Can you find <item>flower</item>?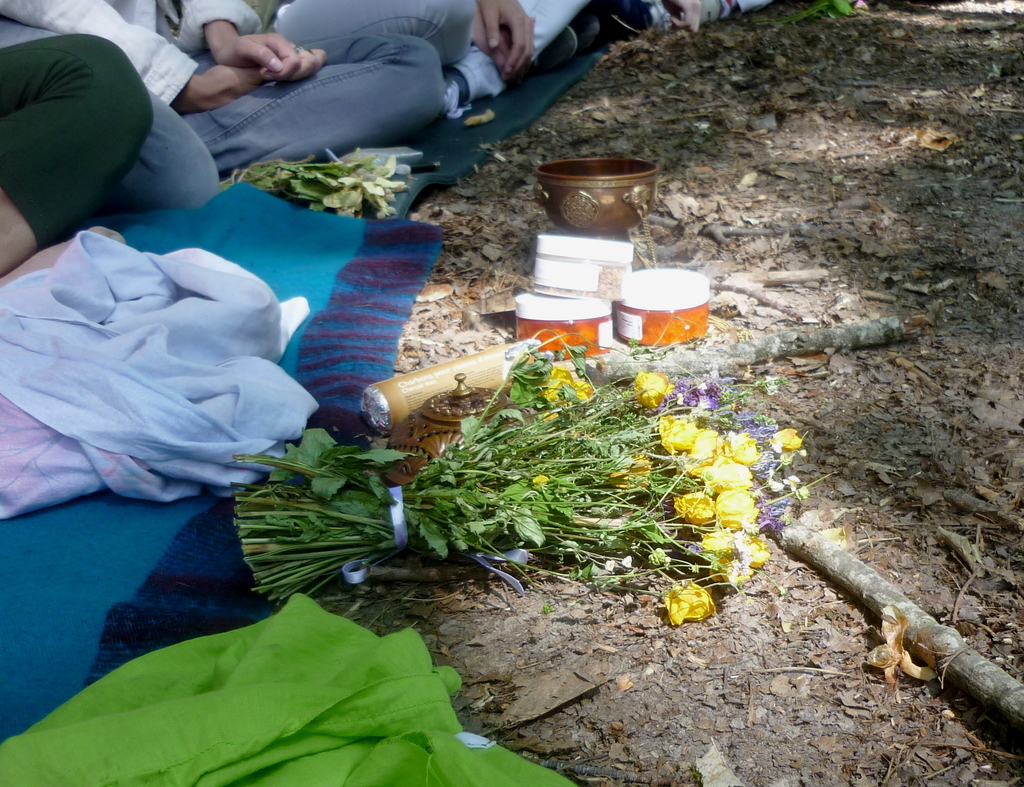
Yes, bounding box: (x1=534, y1=472, x2=551, y2=495).
